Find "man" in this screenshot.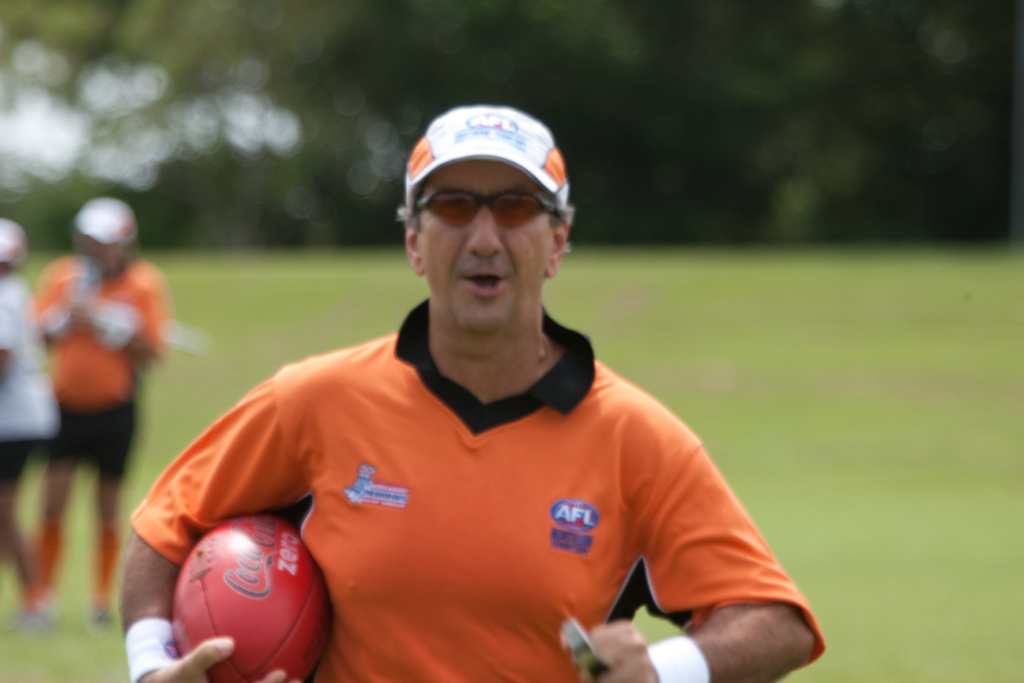
The bounding box for "man" is {"x1": 156, "y1": 105, "x2": 808, "y2": 668}.
